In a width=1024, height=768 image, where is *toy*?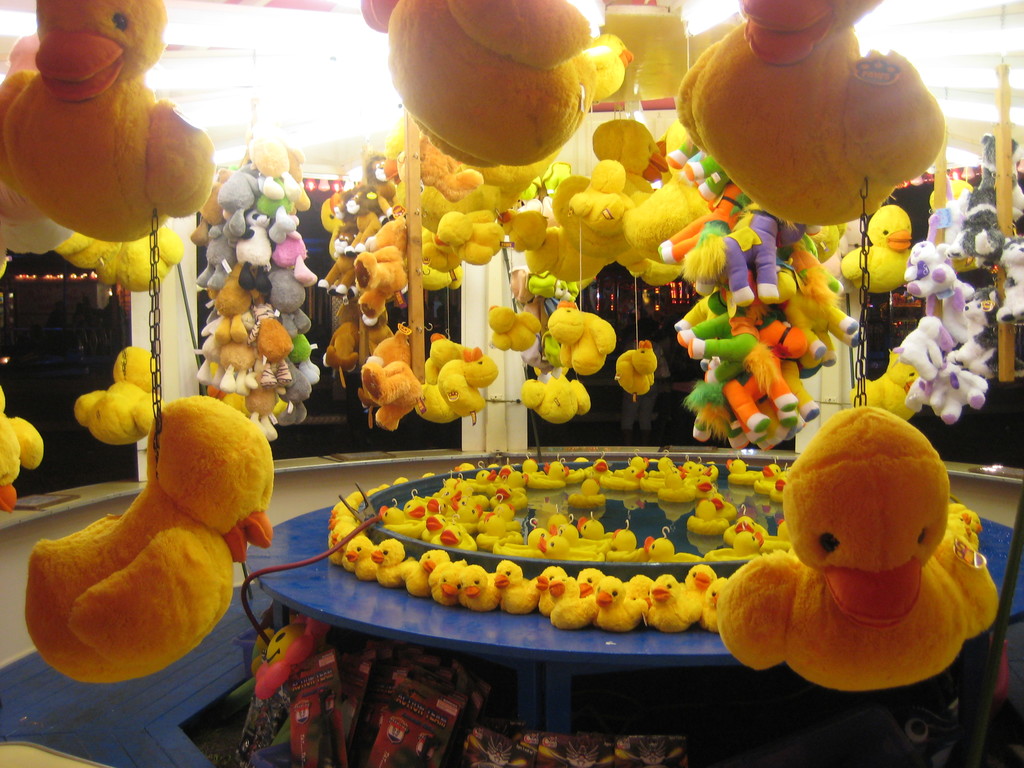
x1=491, y1=562, x2=541, y2=616.
